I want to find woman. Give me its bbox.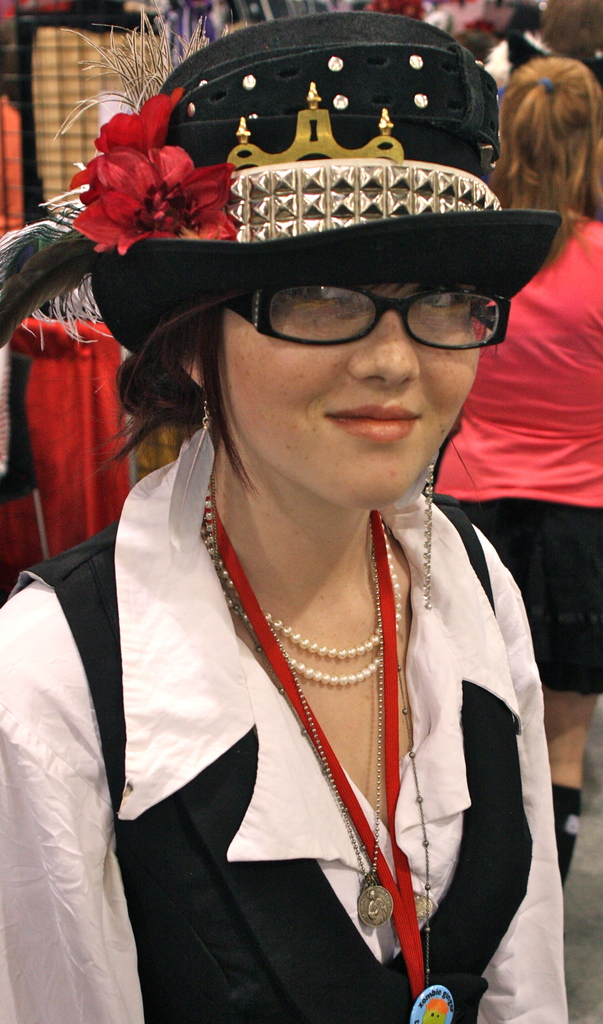
x1=418, y1=55, x2=602, y2=903.
